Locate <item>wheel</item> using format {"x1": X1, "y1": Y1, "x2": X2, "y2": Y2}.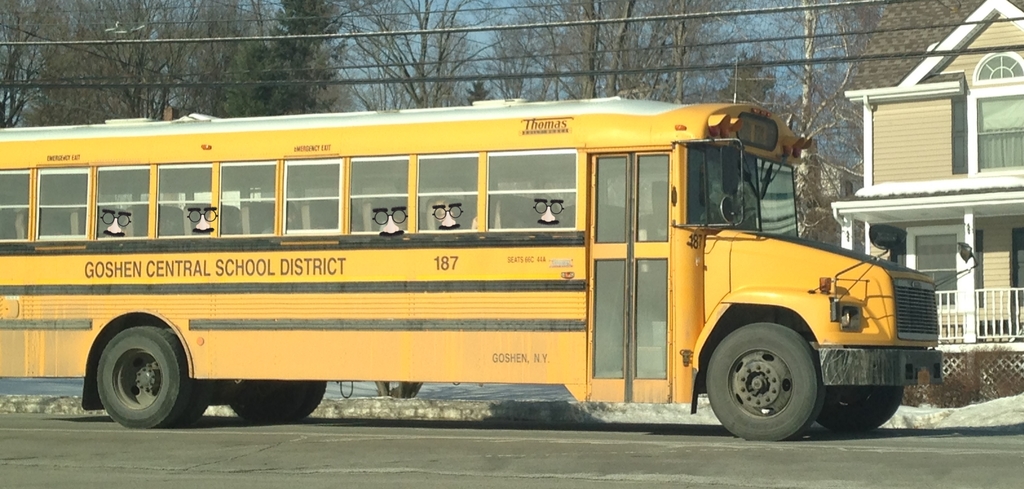
{"x1": 819, "y1": 383, "x2": 903, "y2": 433}.
